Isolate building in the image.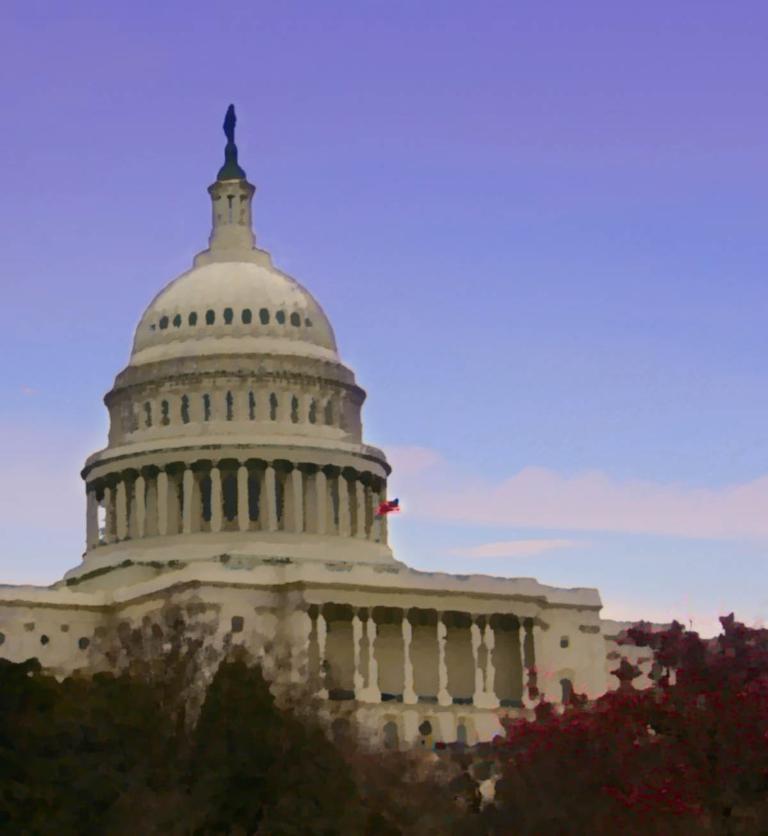
Isolated region: 0,104,682,797.
